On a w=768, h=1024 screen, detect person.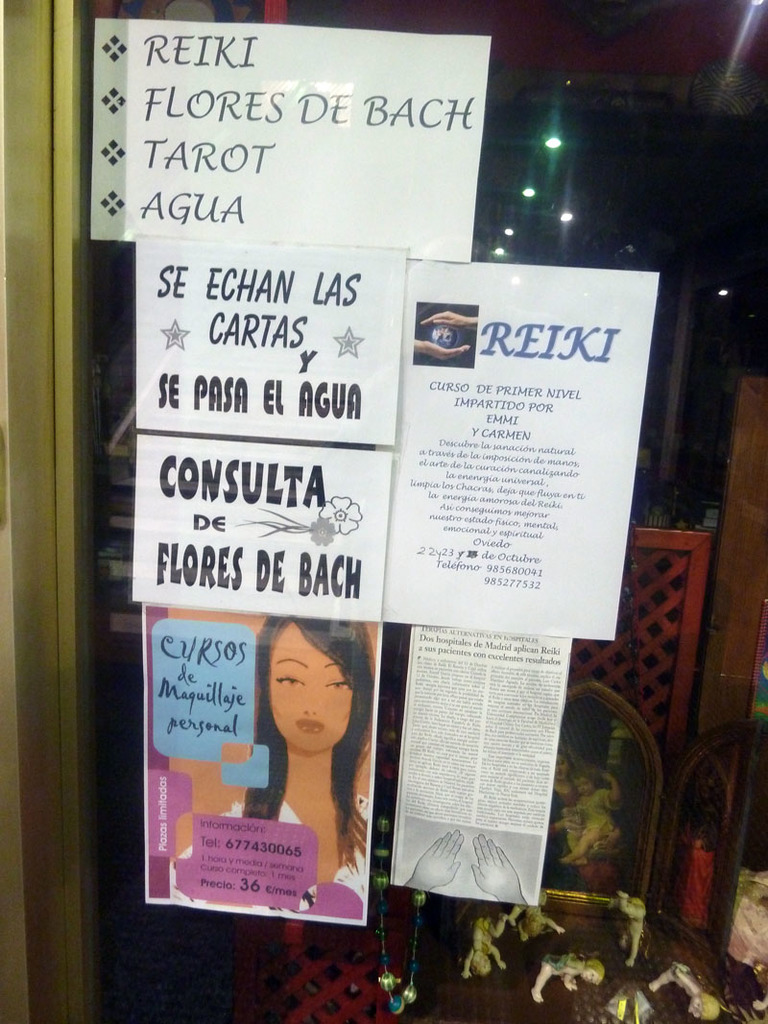
531 953 602 1003.
